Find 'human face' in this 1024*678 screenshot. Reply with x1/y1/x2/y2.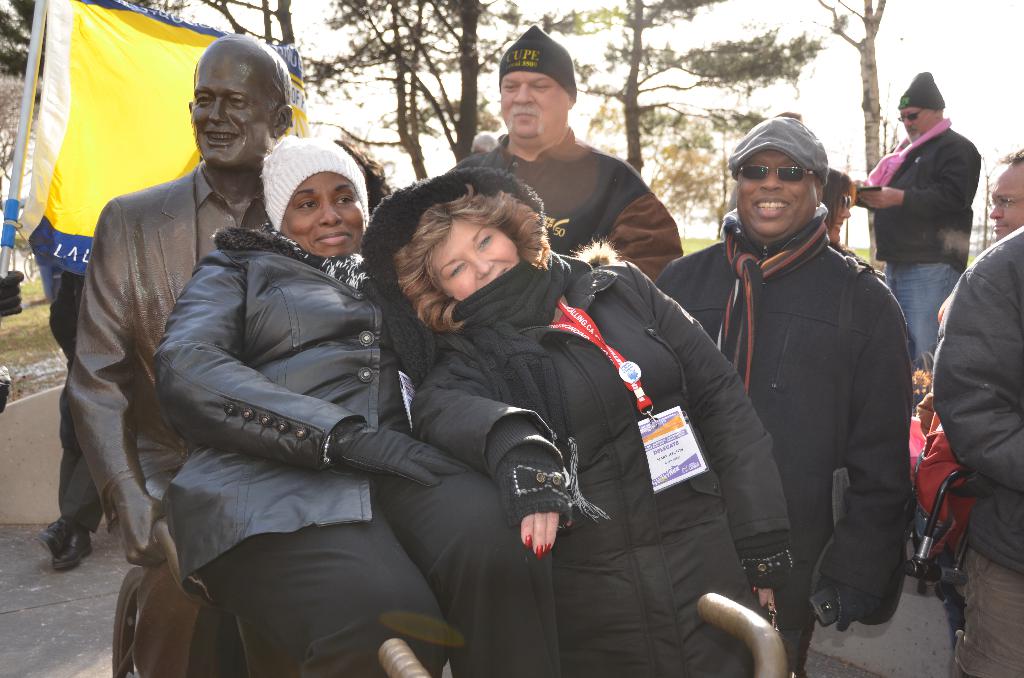
189/33/285/168.
